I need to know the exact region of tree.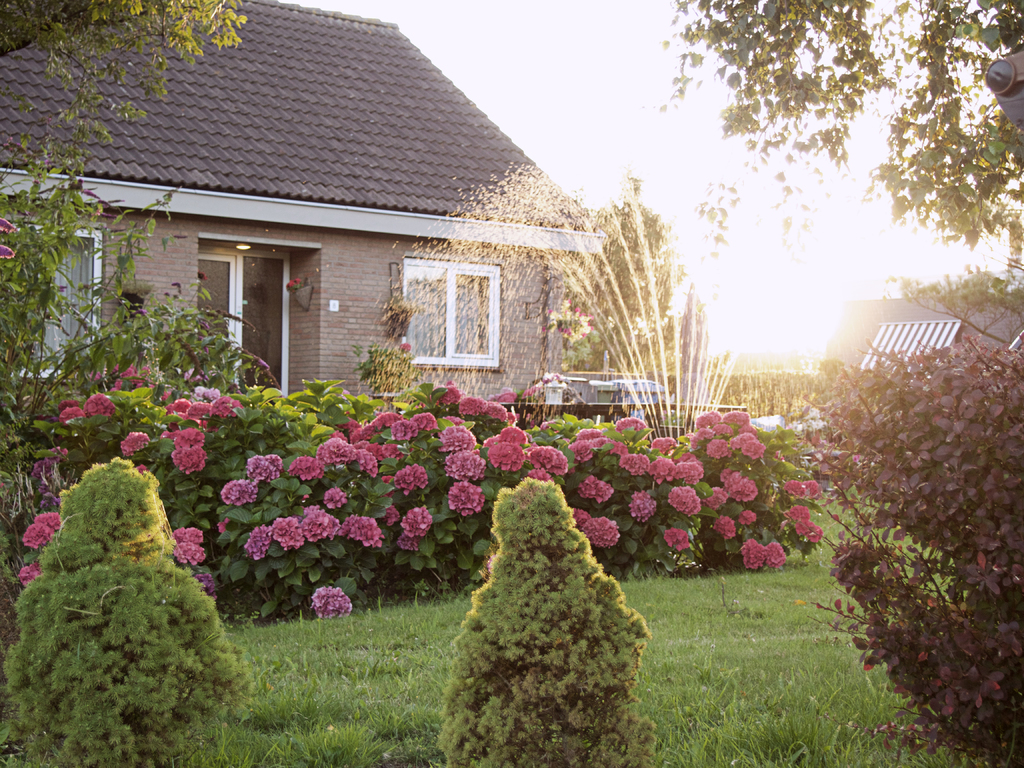
Region: BBox(650, 1, 1023, 276).
